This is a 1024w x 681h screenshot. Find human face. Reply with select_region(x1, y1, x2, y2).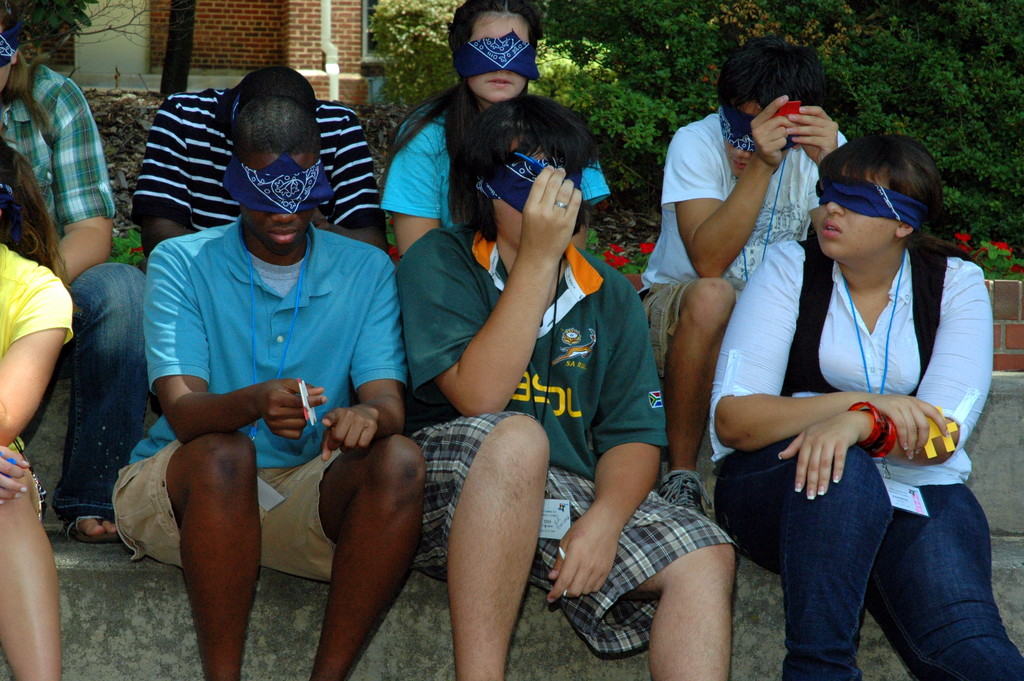
select_region(467, 13, 525, 101).
